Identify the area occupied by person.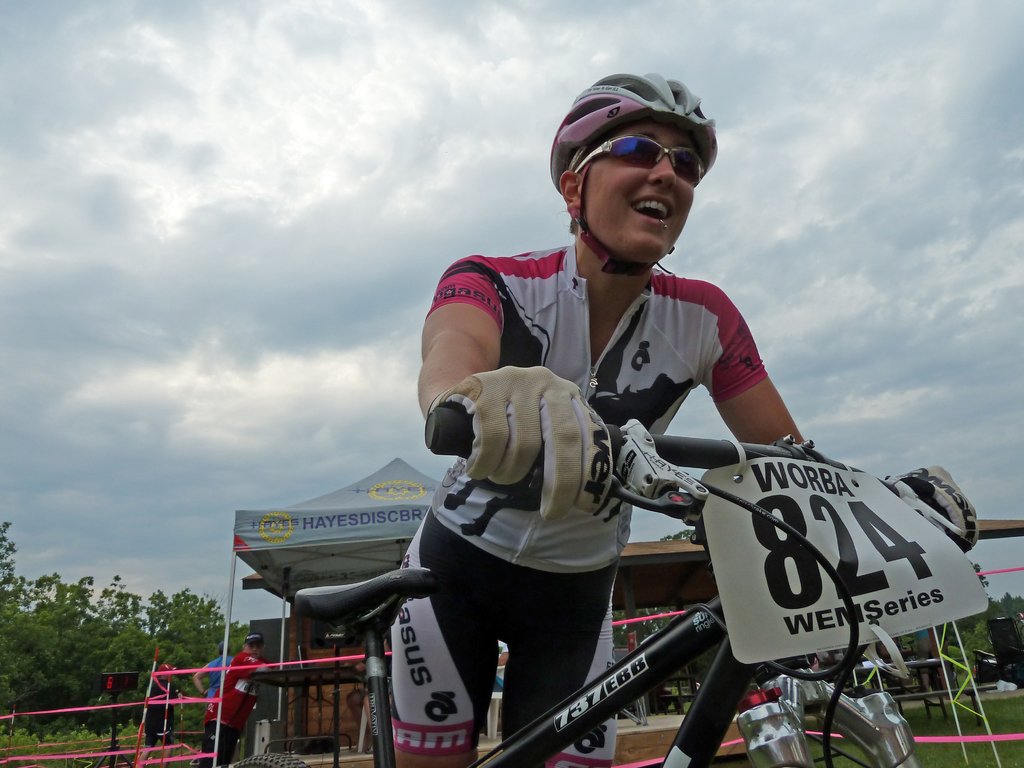
Area: 204:641:271:739.
